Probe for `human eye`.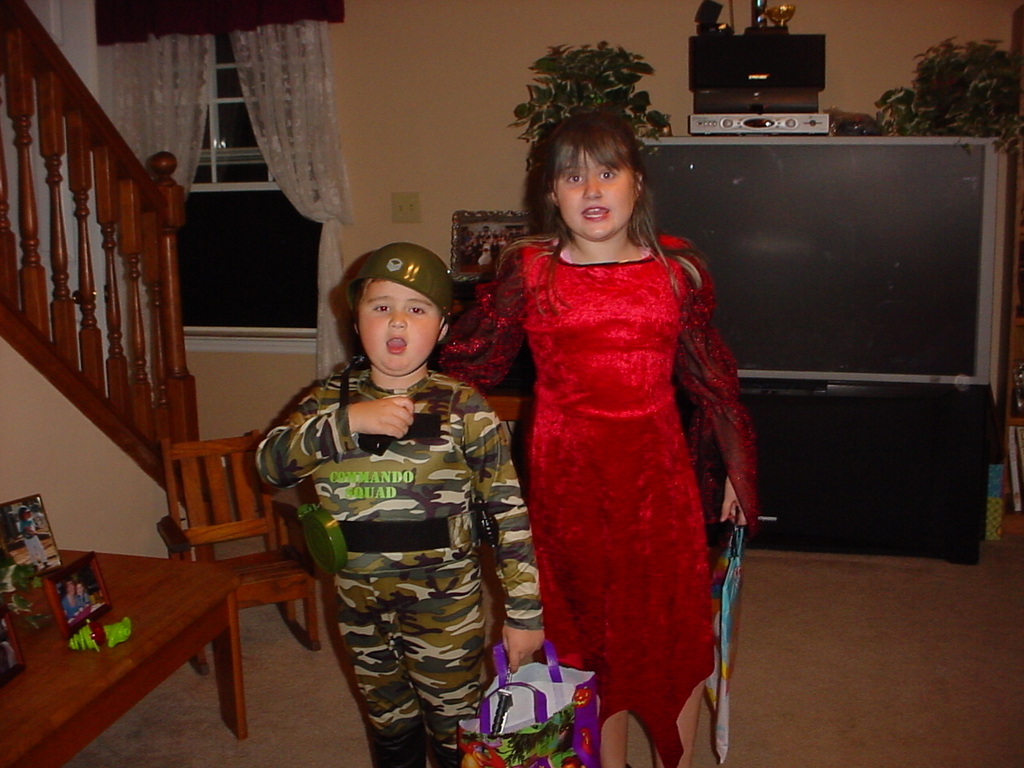
Probe result: {"left": 370, "top": 303, "right": 391, "bottom": 314}.
